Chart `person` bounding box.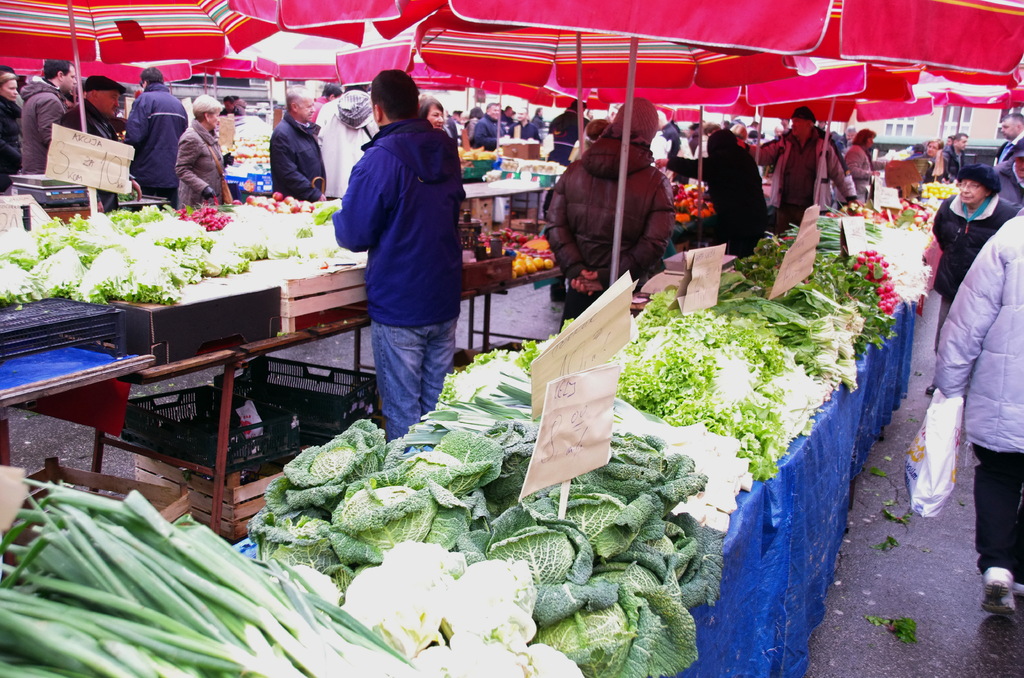
Charted: (left=0, top=65, right=27, bottom=197).
